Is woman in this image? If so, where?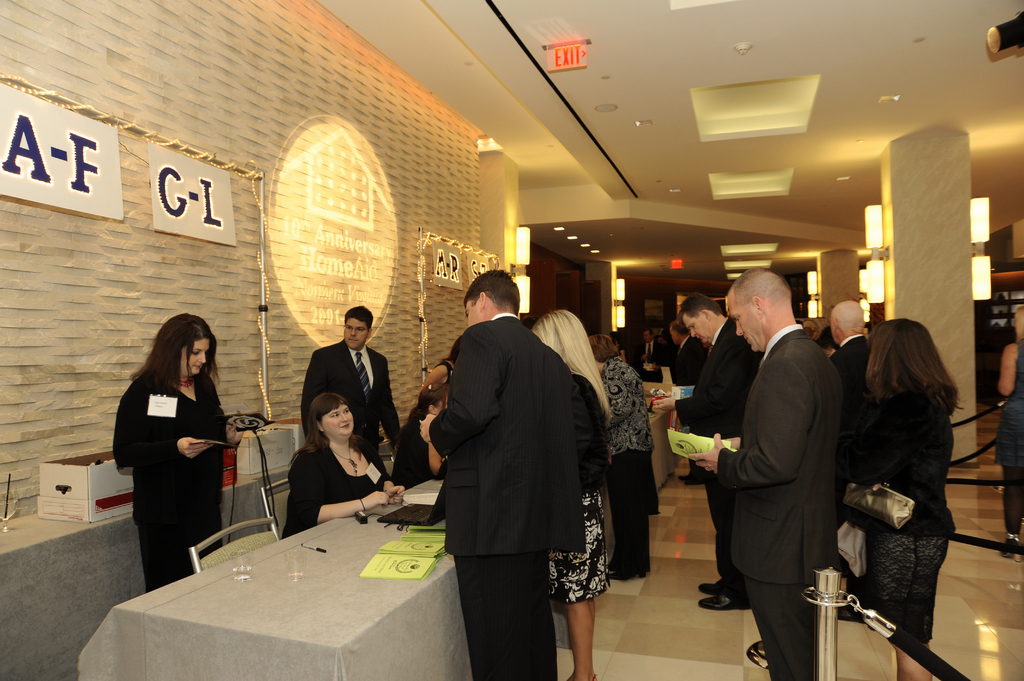
Yes, at (x1=851, y1=316, x2=967, y2=680).
